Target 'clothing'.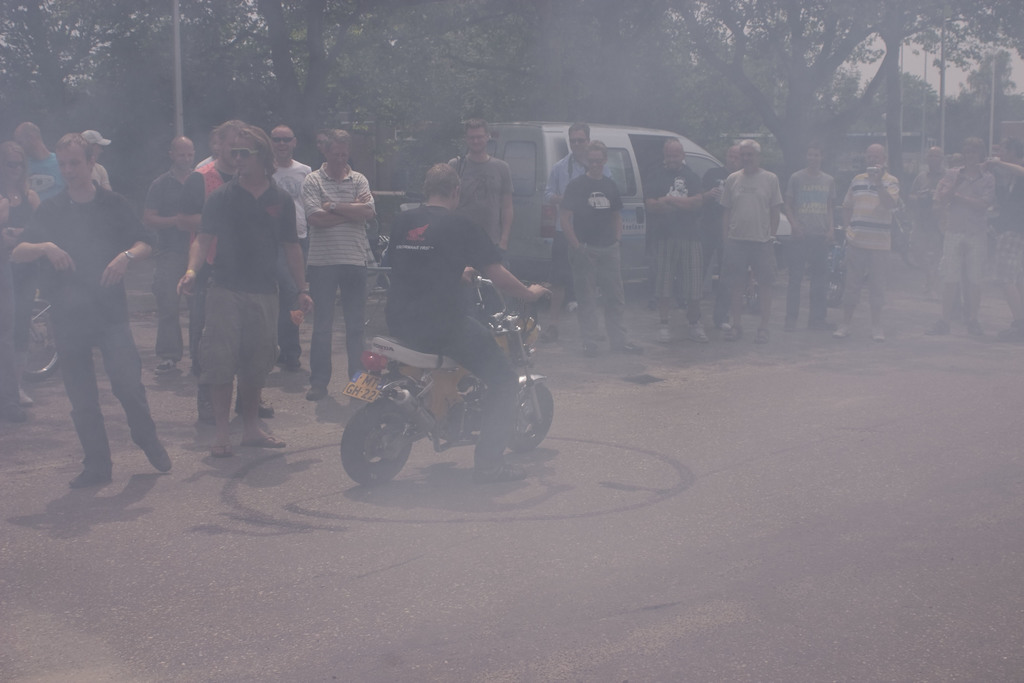
Target region: rect(783, 166, 832, 322).
